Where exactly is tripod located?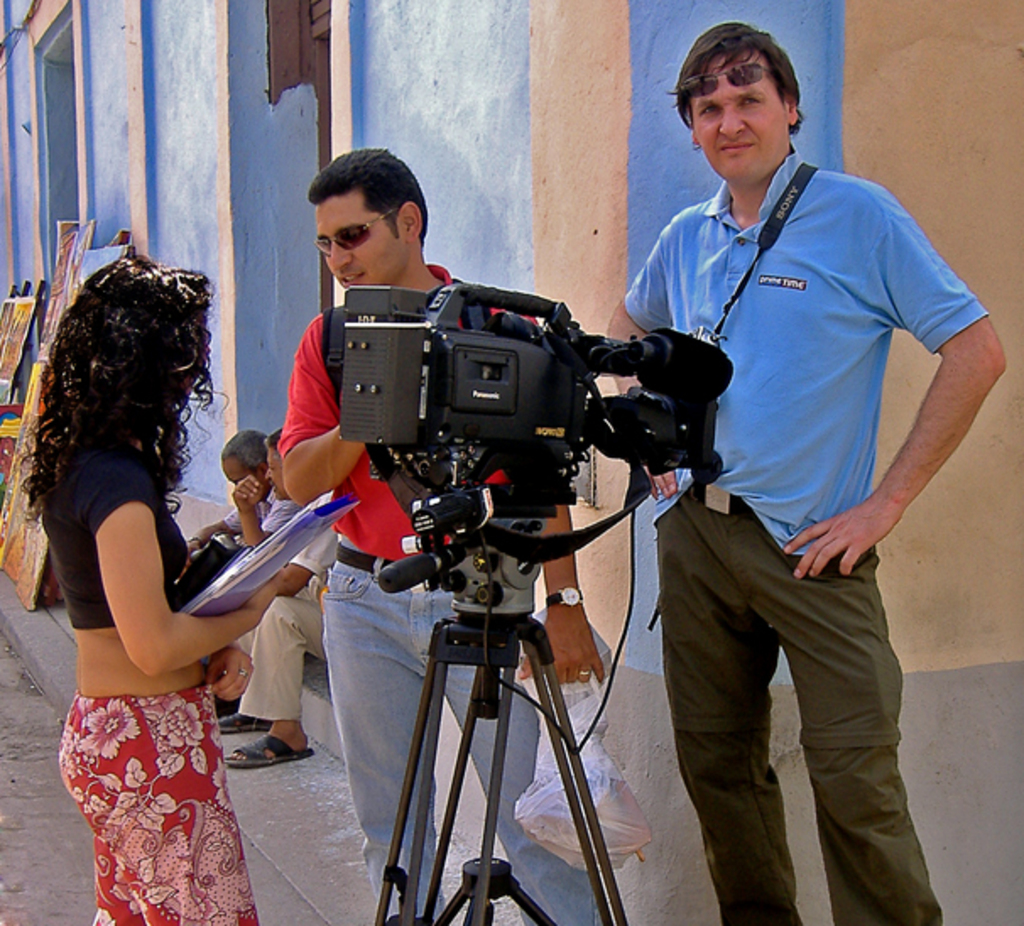
Its bounding box is <box>373,515,625,924</box>.
